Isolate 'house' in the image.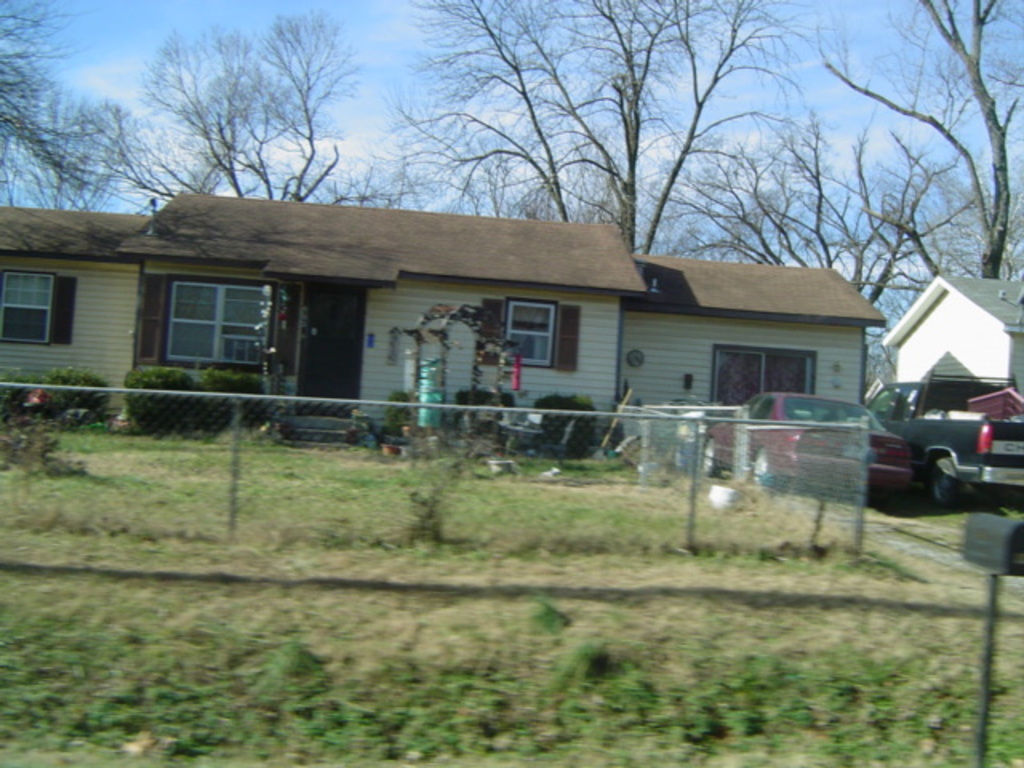
Isolated region: box(131, 189, 642, 445).
